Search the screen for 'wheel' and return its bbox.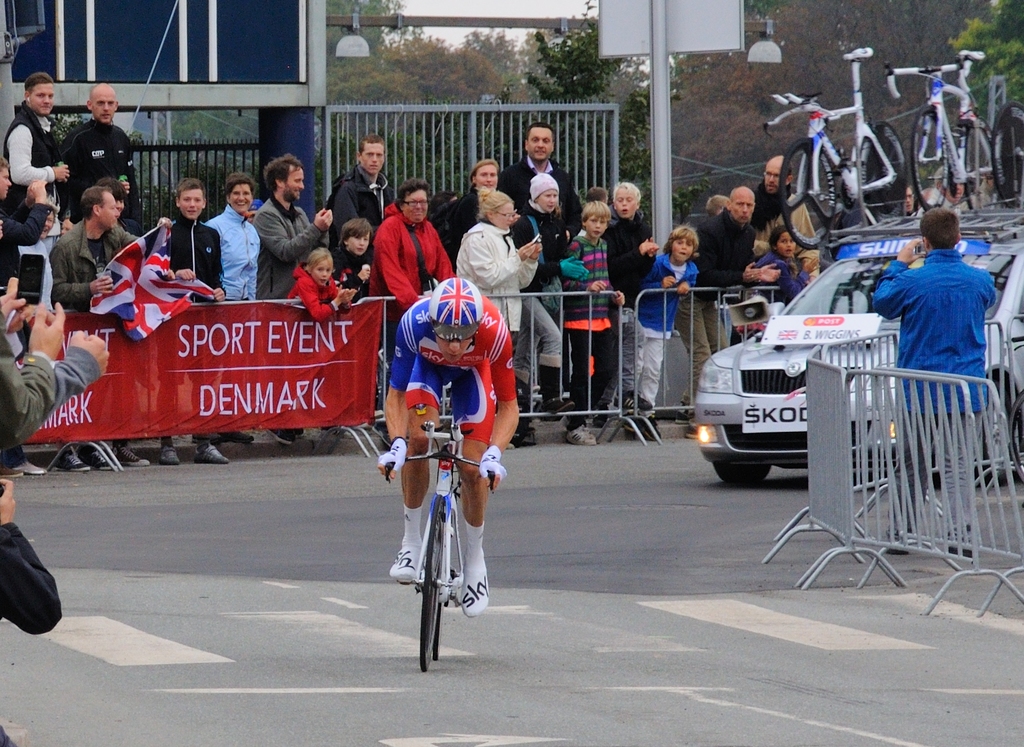
Found: detection(861, 118, 908, 223).
